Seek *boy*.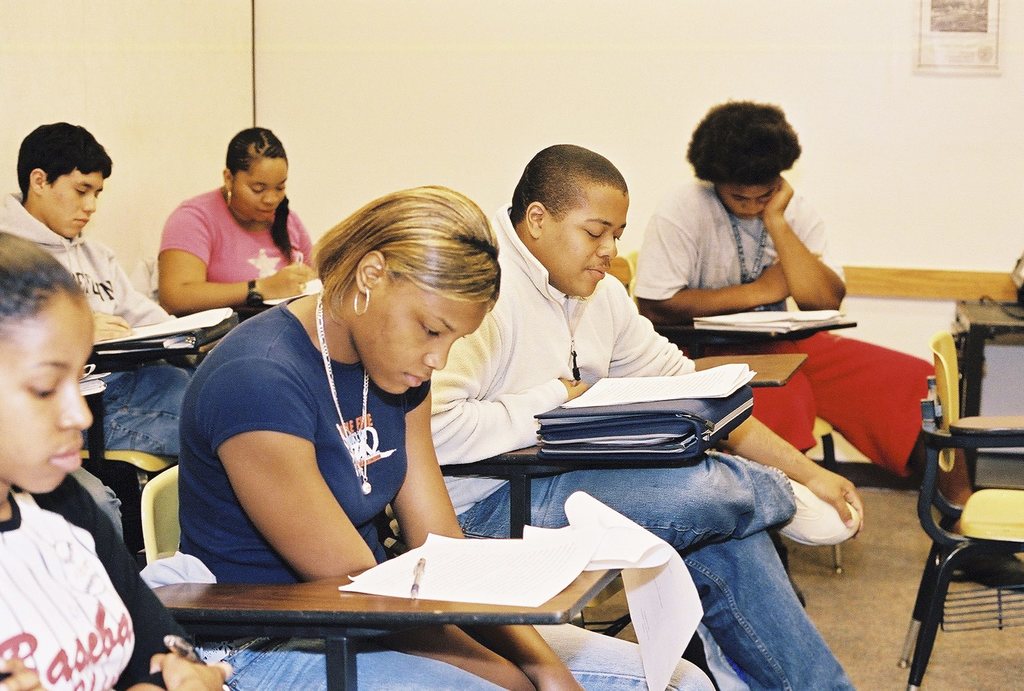
pyautogui.locateOnScreen(4, 121, 198, 456).
